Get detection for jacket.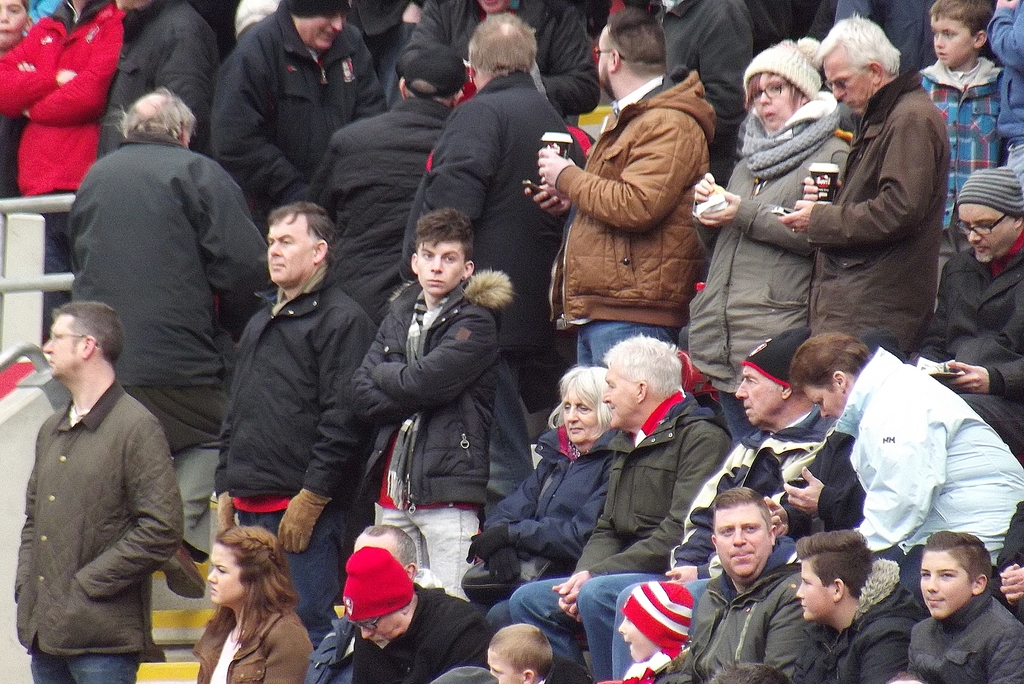
Detection: detection(349, 585, 491, 683).
